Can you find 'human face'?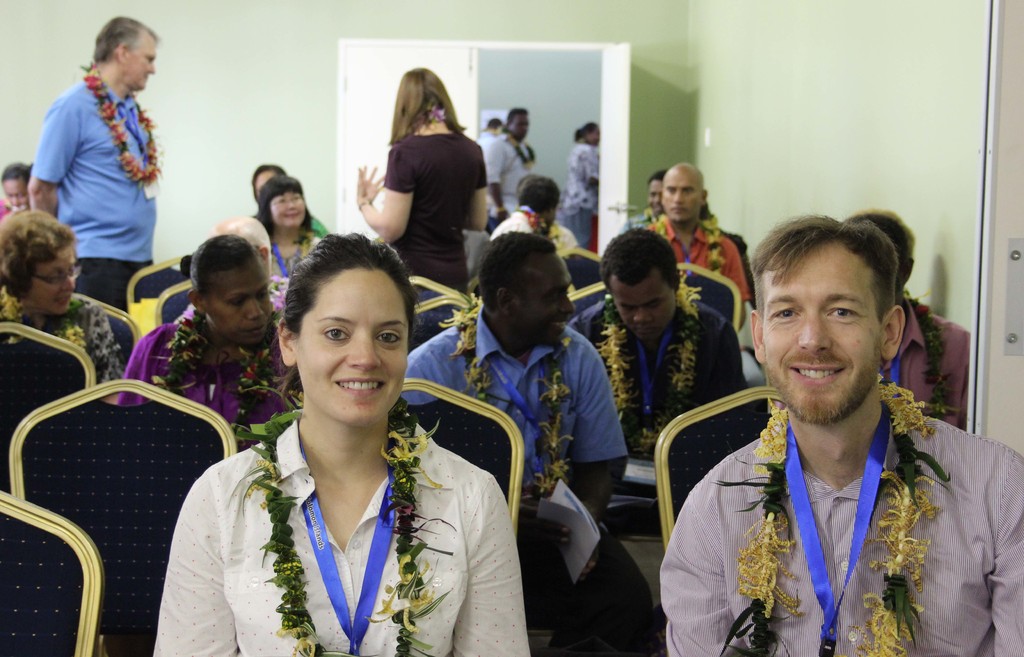
Yes, bounding box: x1=507, y1=107, x2=538, y2=142.
